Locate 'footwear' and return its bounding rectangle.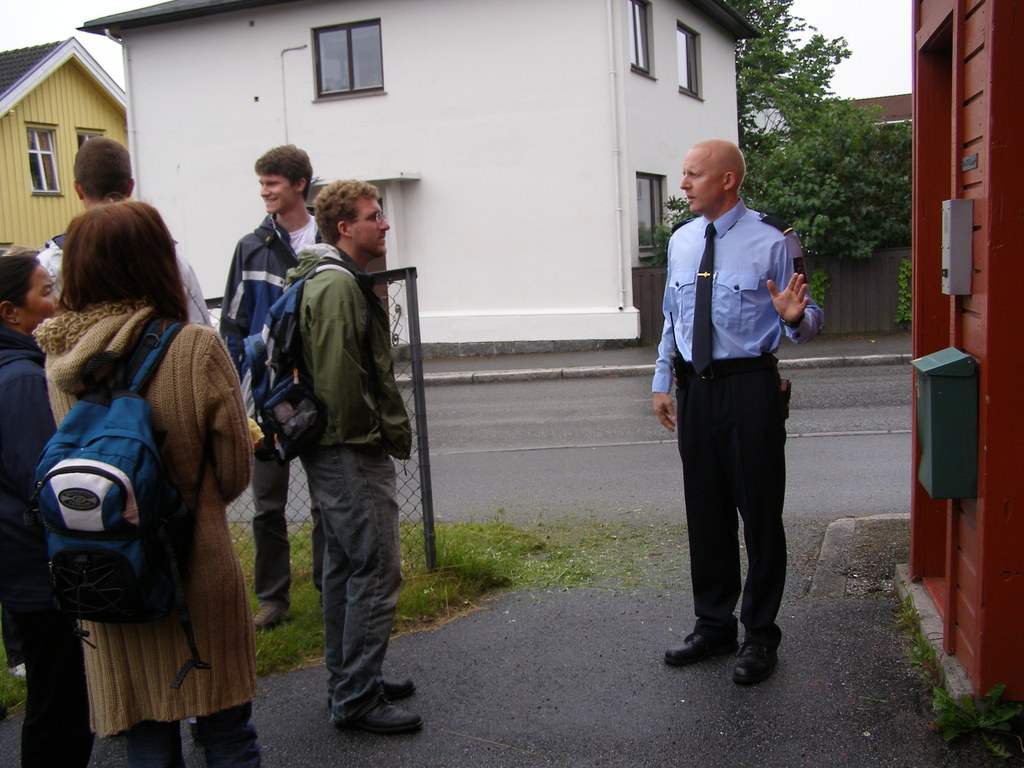
[666, 632, 732, 662].
